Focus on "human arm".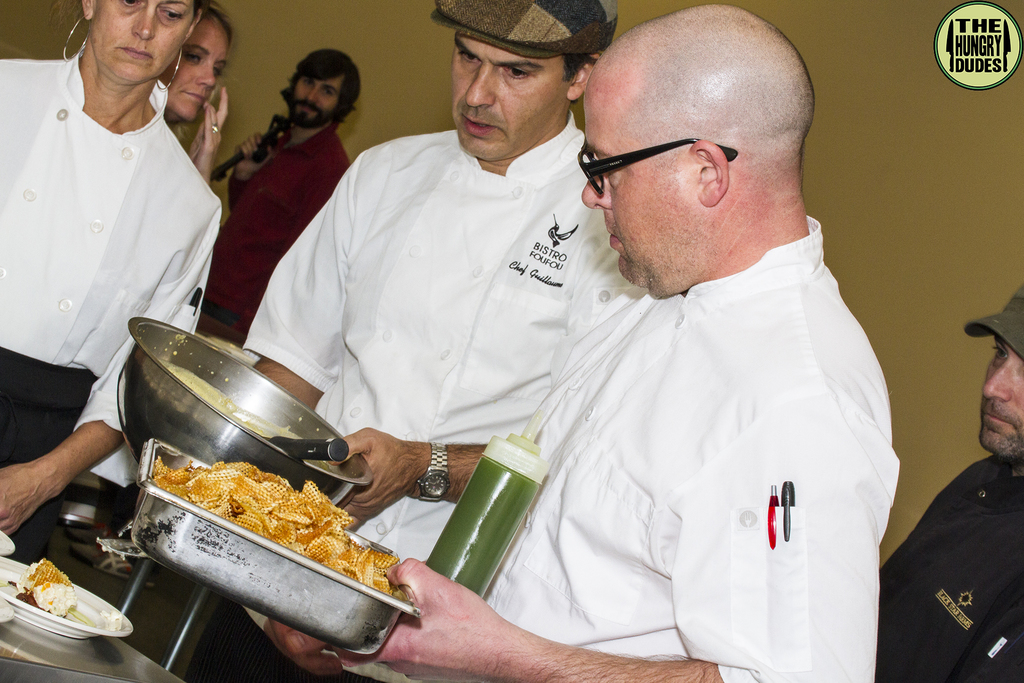
Focused at rect(266, 616, 346, 677).
